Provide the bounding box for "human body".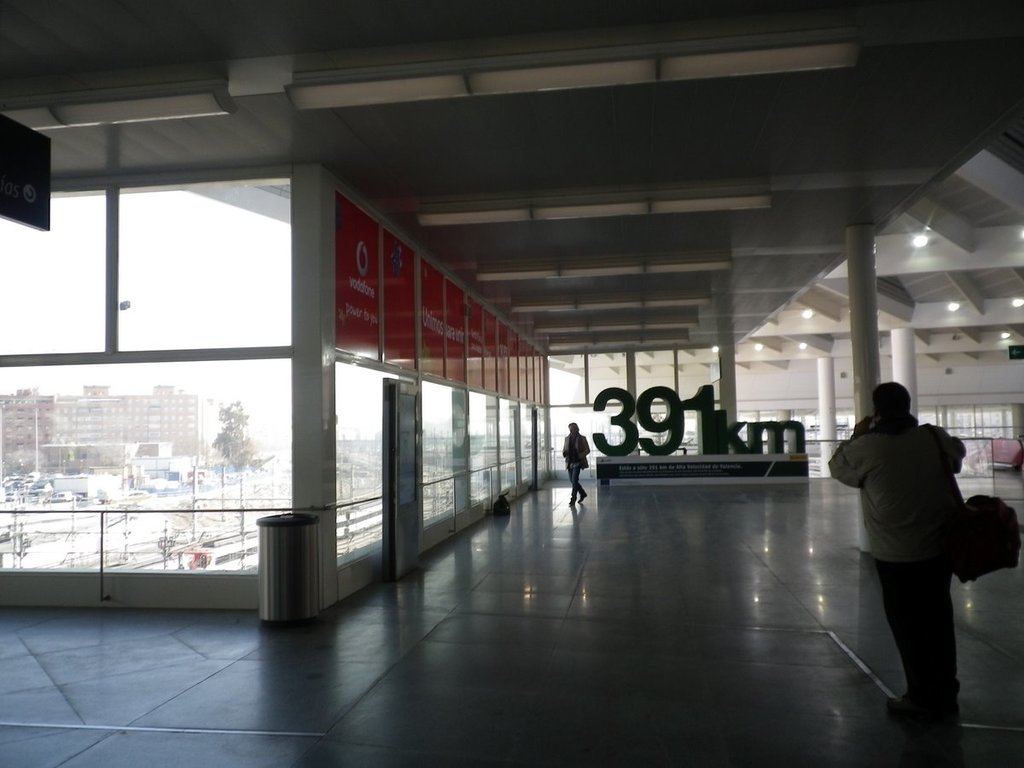
l=847, t=375, r=987, b=742.
